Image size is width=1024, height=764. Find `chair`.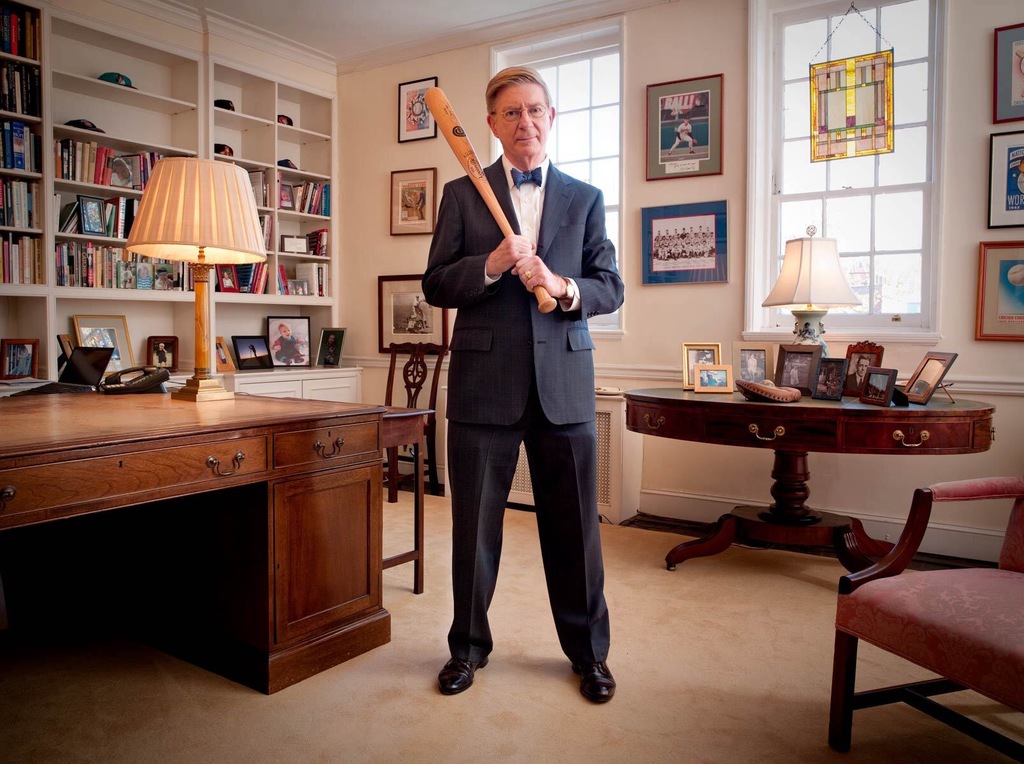
<bbox>826, 473, 1023, 763</bbox>.
